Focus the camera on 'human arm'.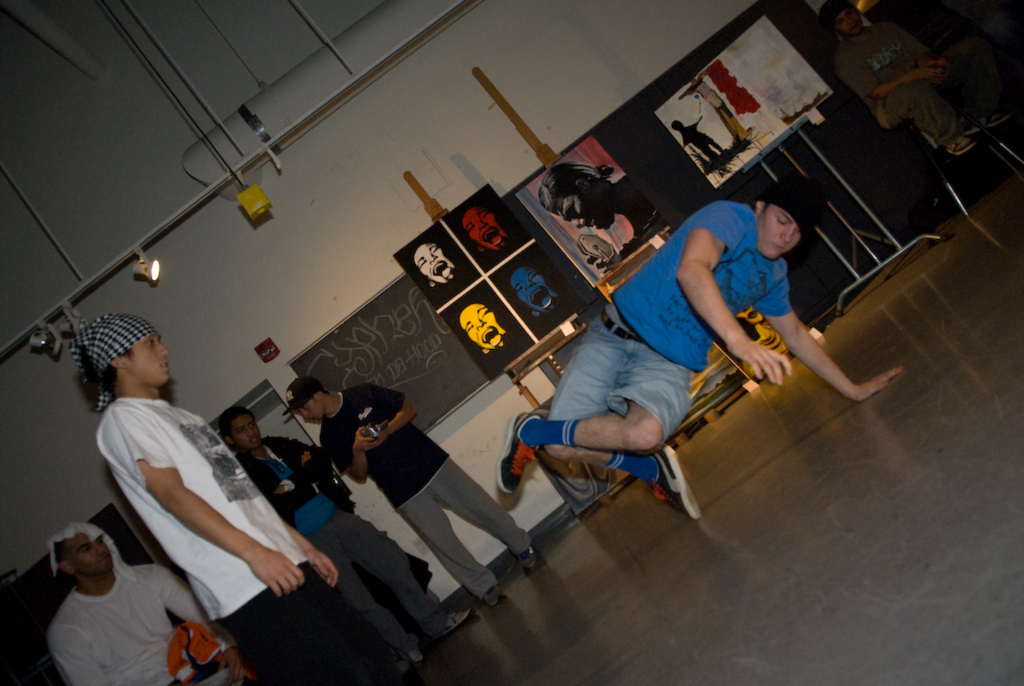
Focus region: 107/438/293/622.
